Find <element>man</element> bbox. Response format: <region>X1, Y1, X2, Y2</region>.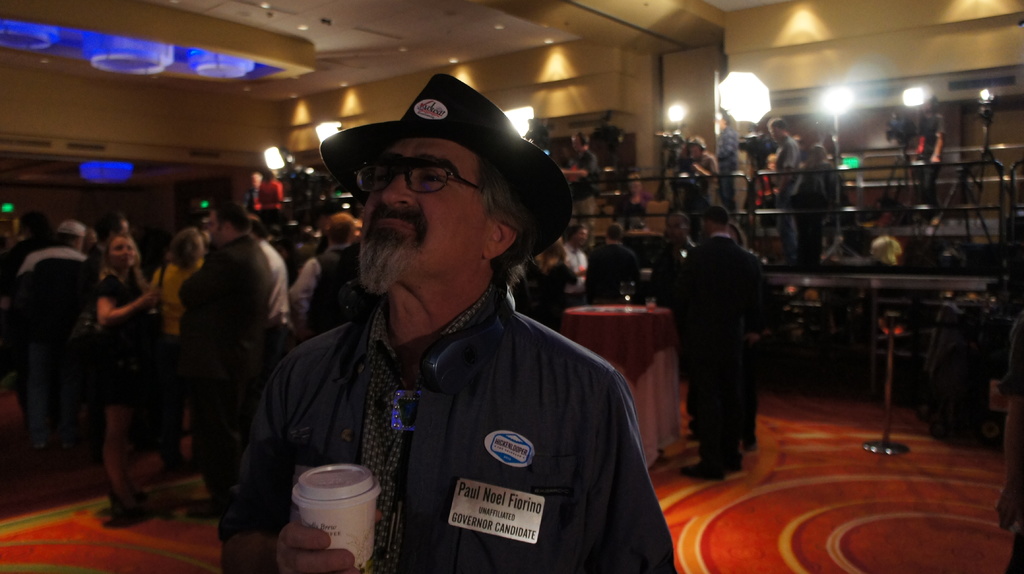
<region>768, 113, 804, 268</region>.
